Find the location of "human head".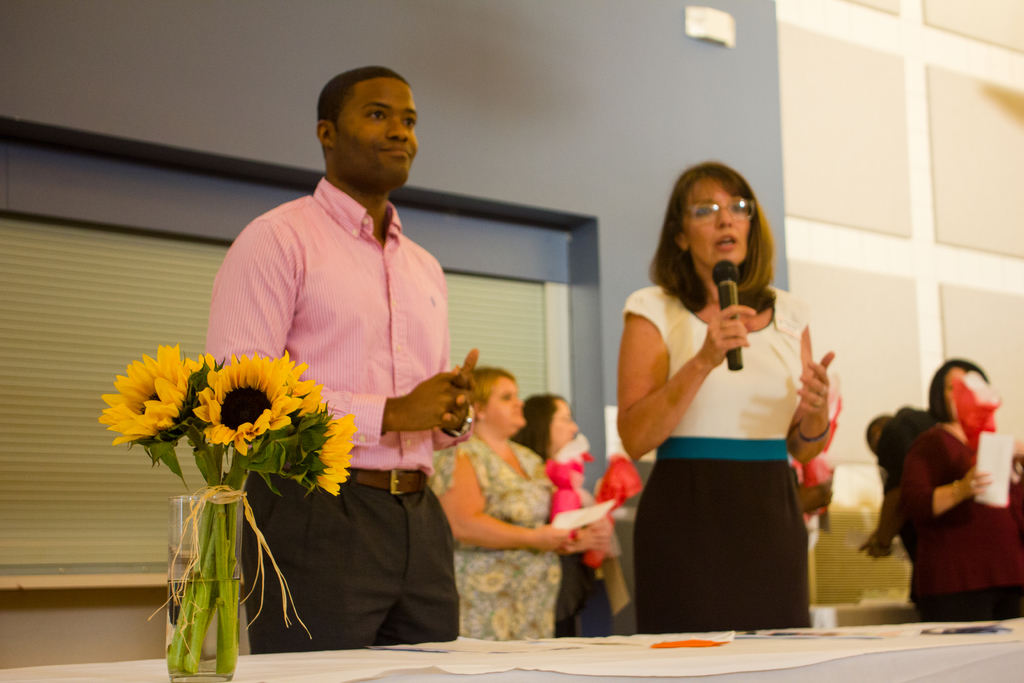
Location: (x1=522, y1=396, x2=577, y2=458).
